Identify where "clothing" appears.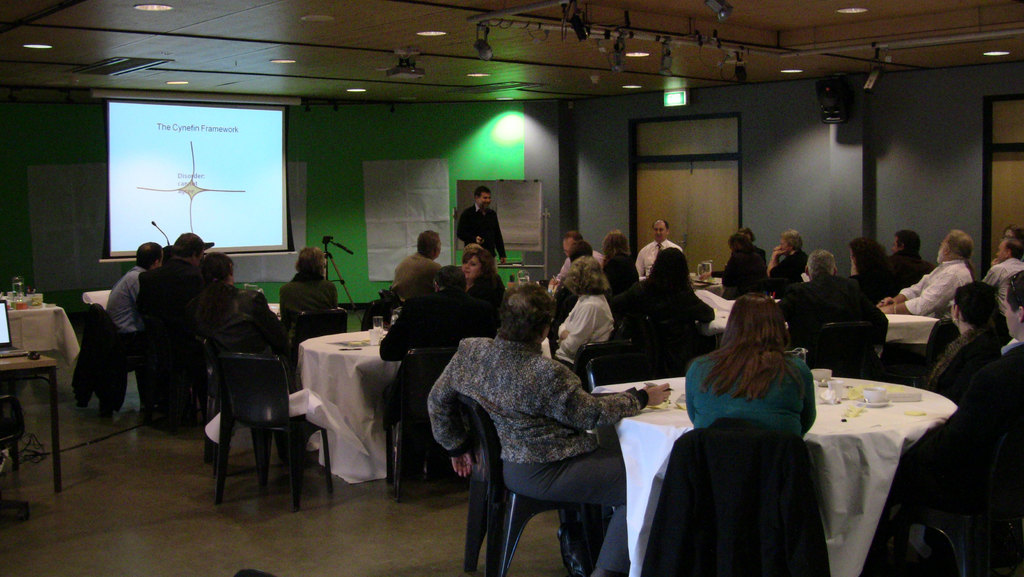
Appears at [890,254,975,322].
